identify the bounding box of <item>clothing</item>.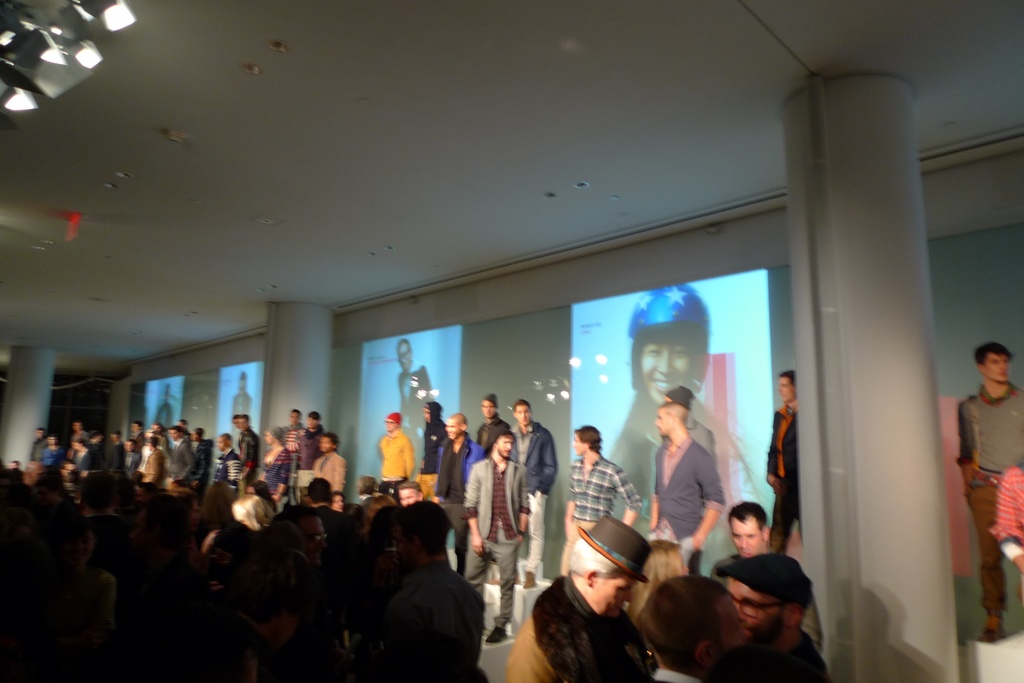
(x1=120, y1=453, x2=139, y2=481).
